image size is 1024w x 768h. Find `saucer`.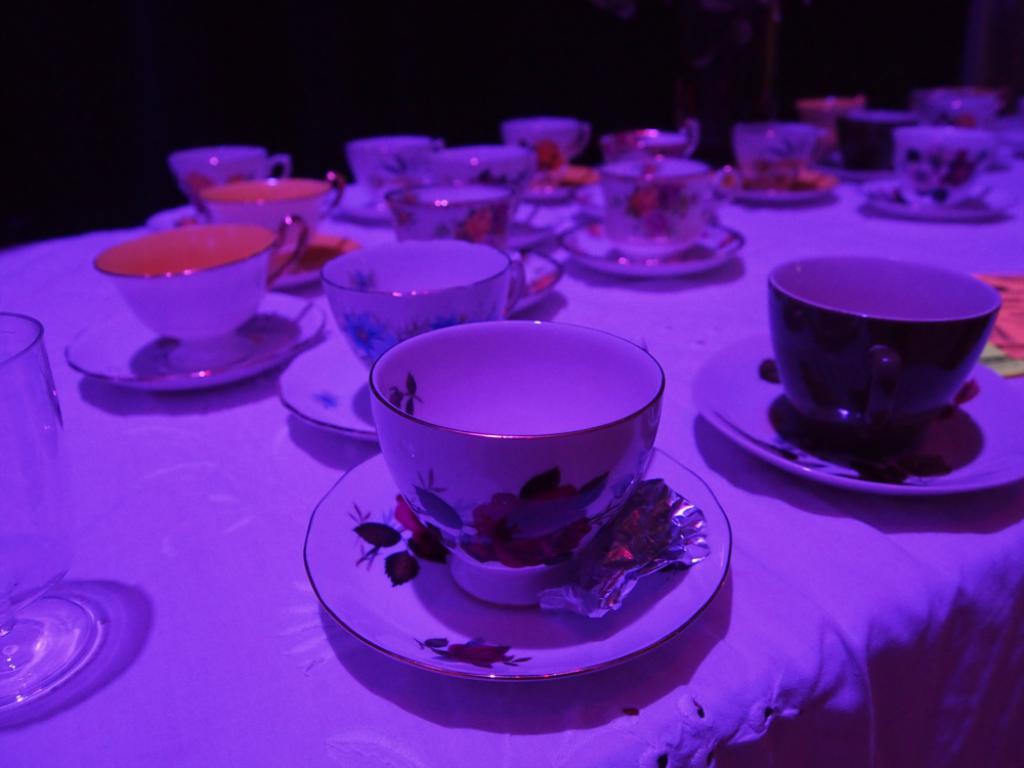
<bbox>692, 331, 1023, 497</bbox>.
